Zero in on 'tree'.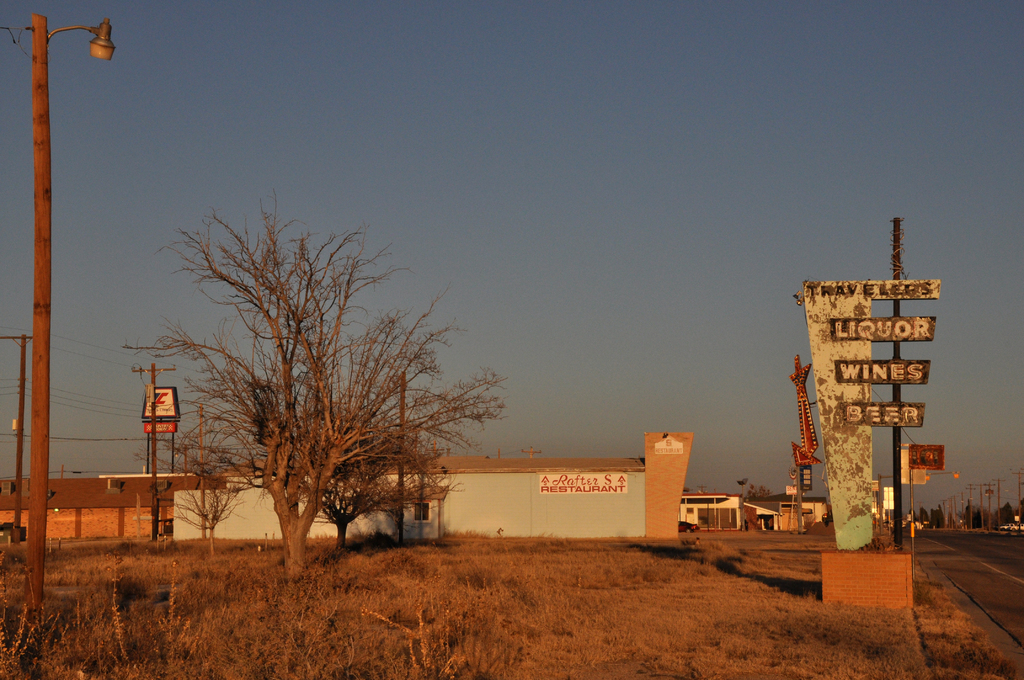
Zeroed in: select_region(738, 479, 751, 500).
